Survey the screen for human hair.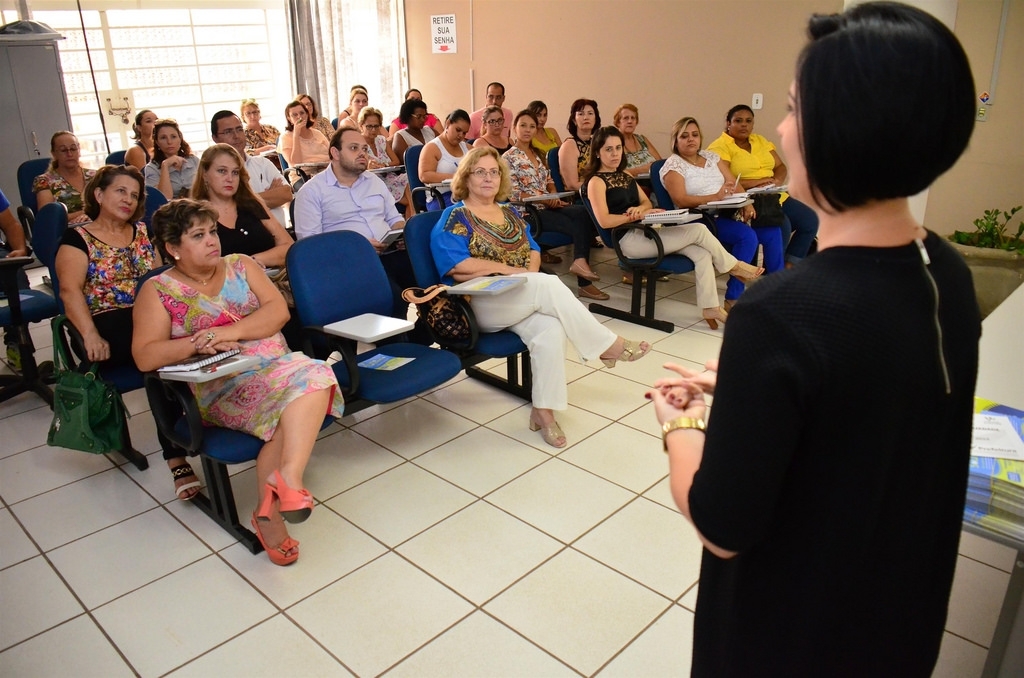
Survey found: [left=147, top=196, right=222, bottom=263].
